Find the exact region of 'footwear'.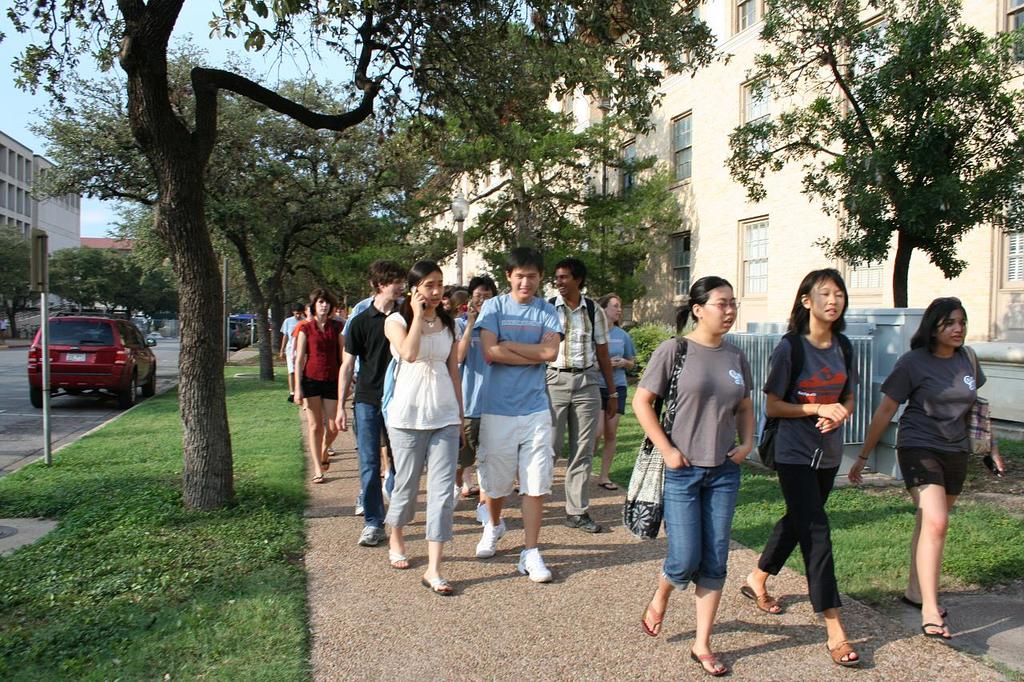
Exact region: locate(478, 501, 489, 522).
